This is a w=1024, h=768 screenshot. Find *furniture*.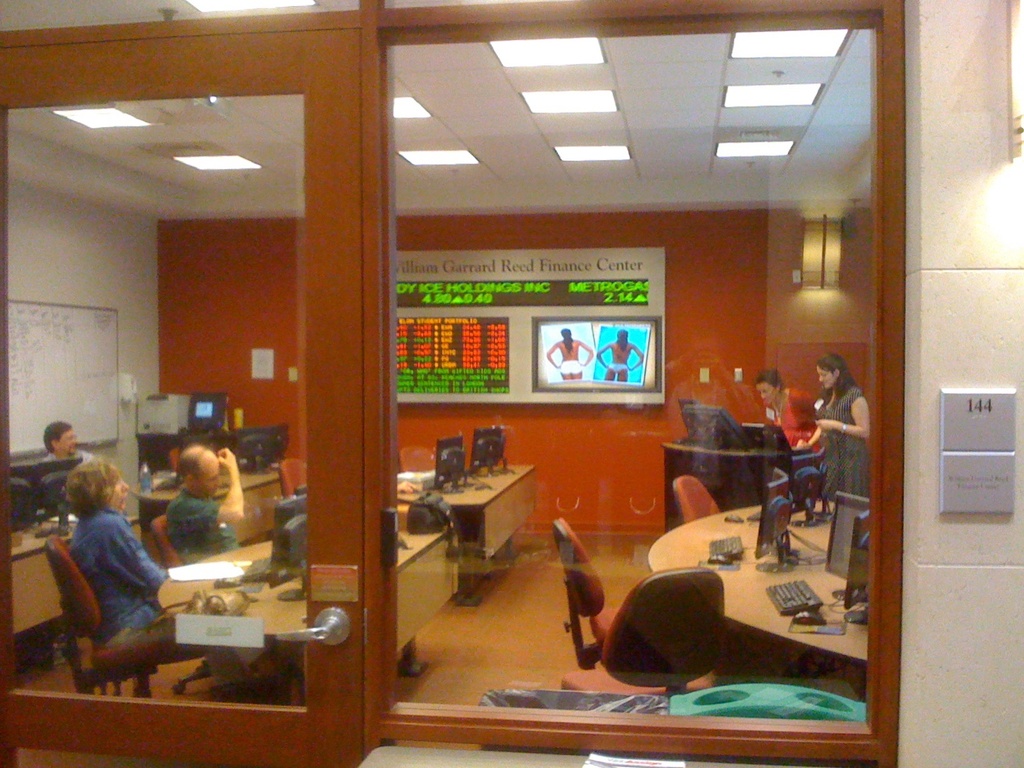
Bounding box: x1=138 y1=471 x2=287 y2=547.
